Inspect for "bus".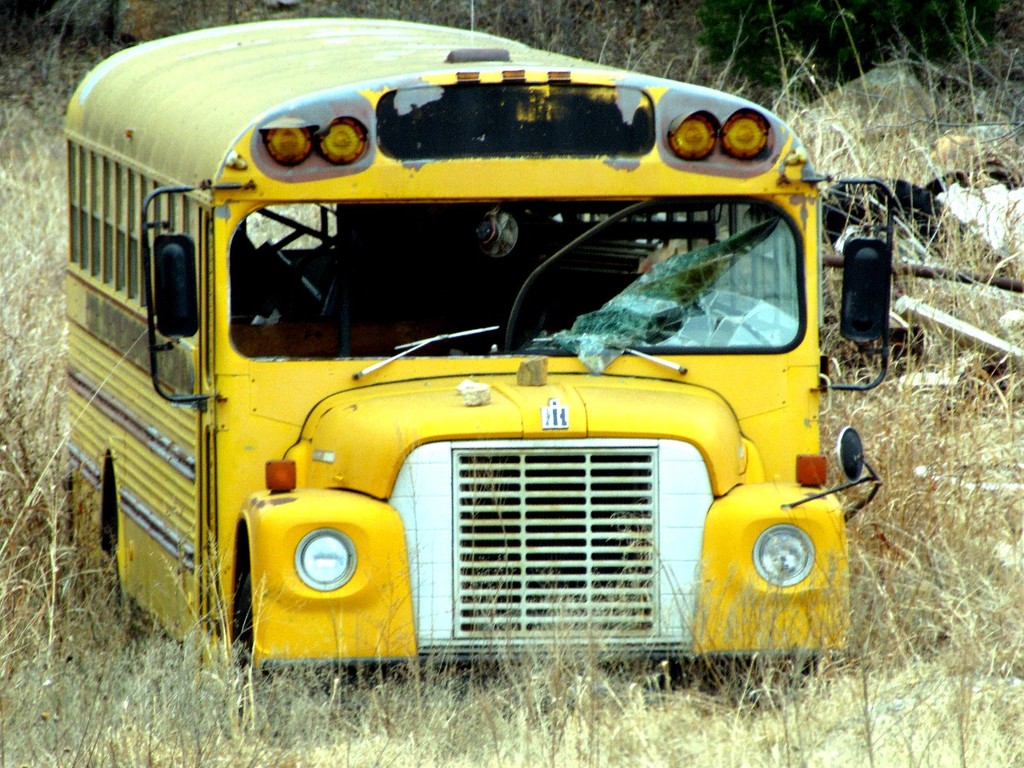
Inspection: 58, 14, 894, 711.
